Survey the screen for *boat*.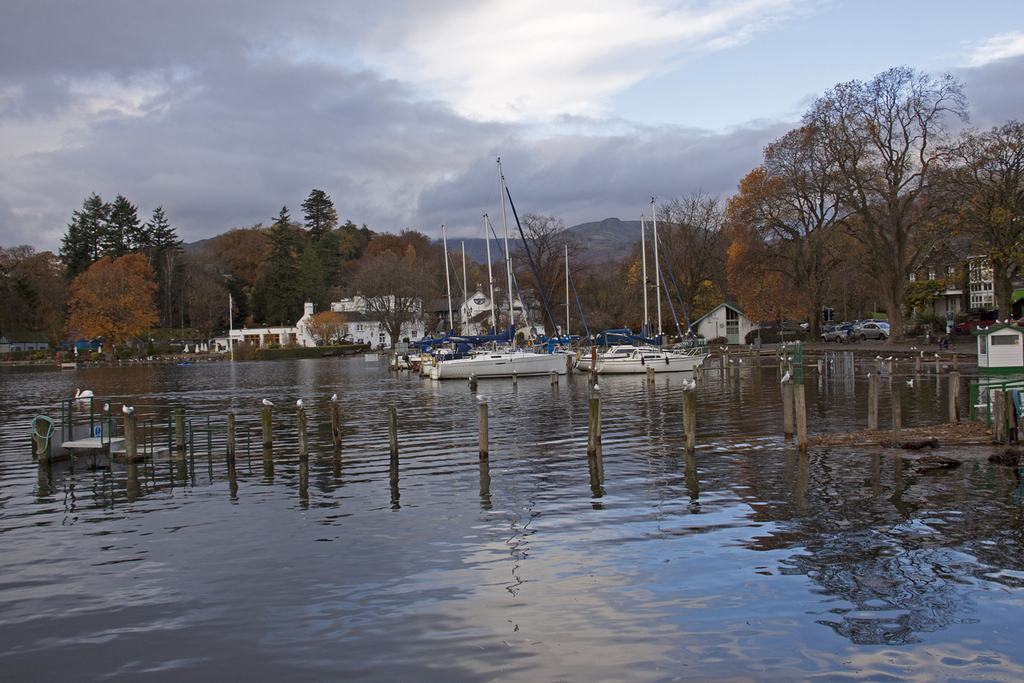
Survey found: select_region(403, 321, 593, 381).
